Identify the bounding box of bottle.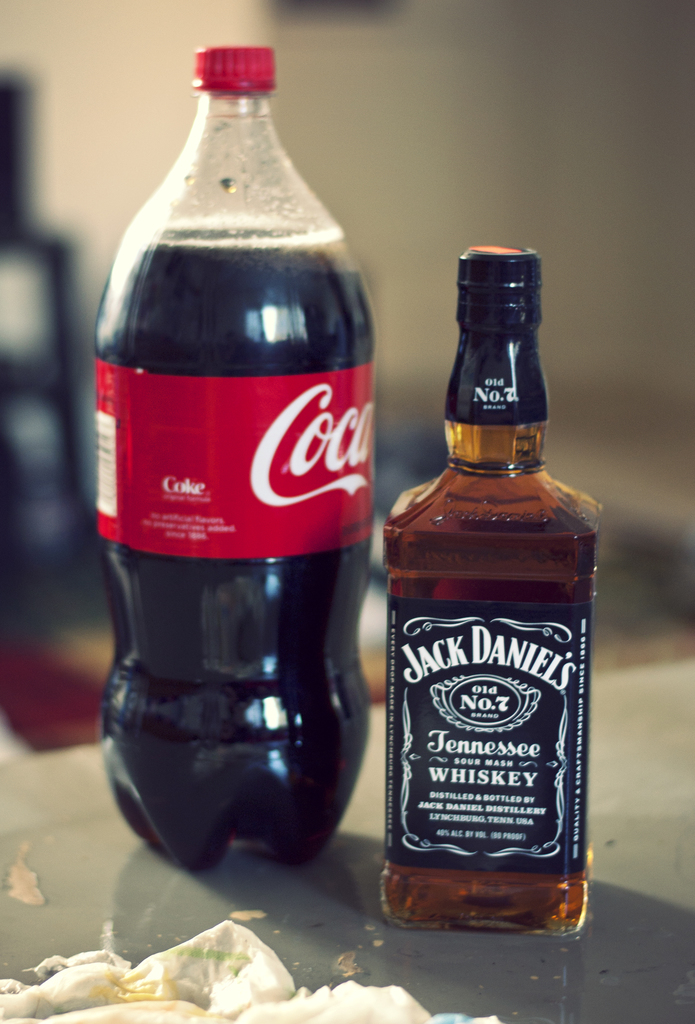
[x1=376, y1=243, x2=605, y2=934].
